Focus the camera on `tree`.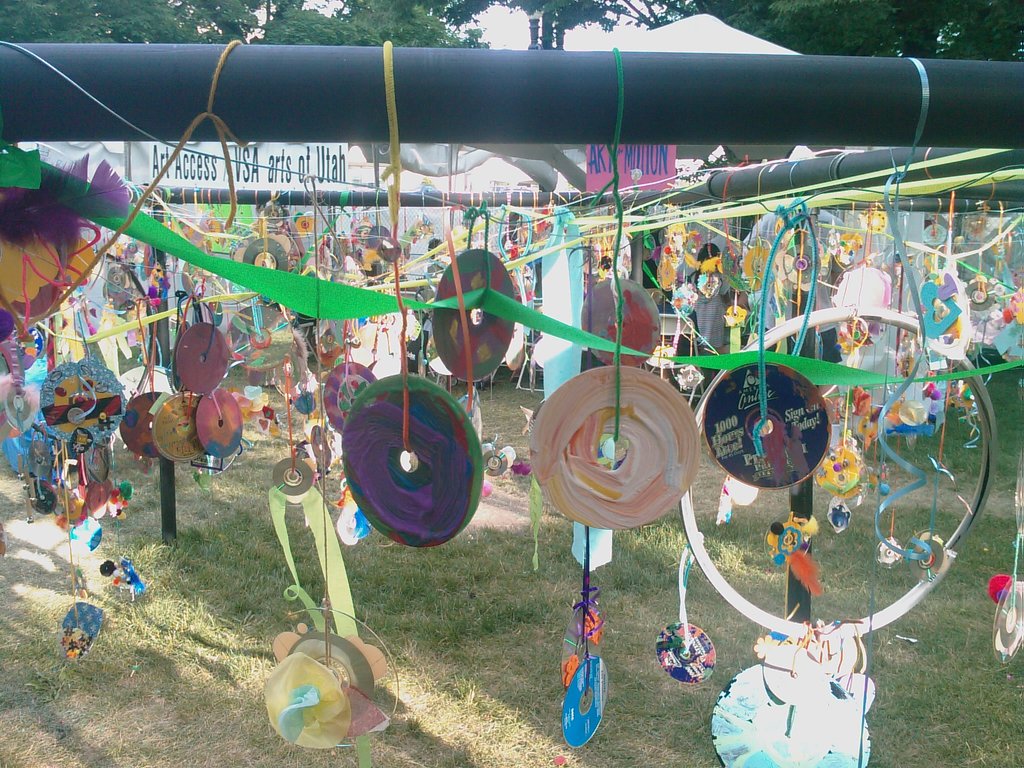
Focus region: <region>747, 1, 1023, 58</region>.
